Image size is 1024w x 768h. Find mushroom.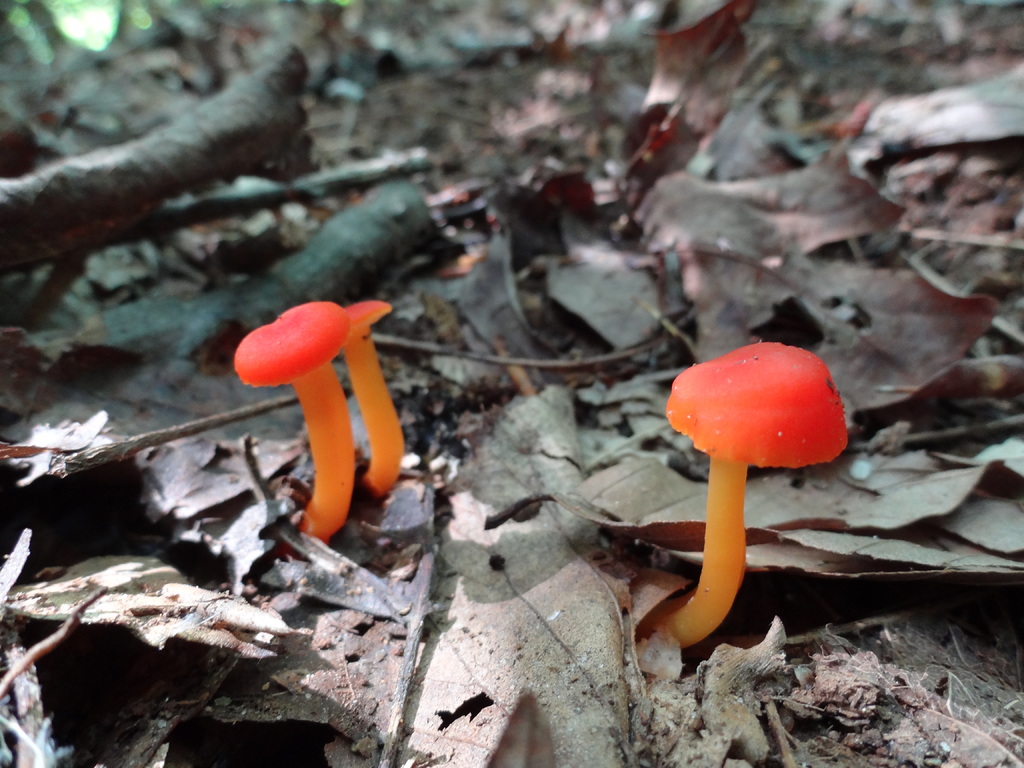
BBox(340, 299, 408, 508).
